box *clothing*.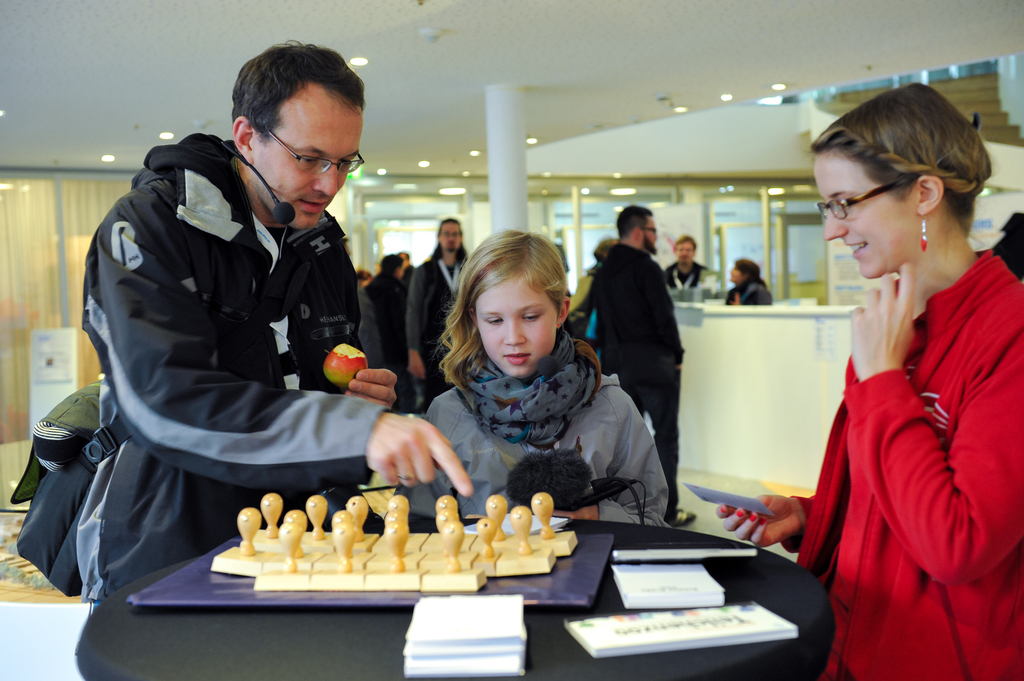
<box>404,262,417,282</box>.
